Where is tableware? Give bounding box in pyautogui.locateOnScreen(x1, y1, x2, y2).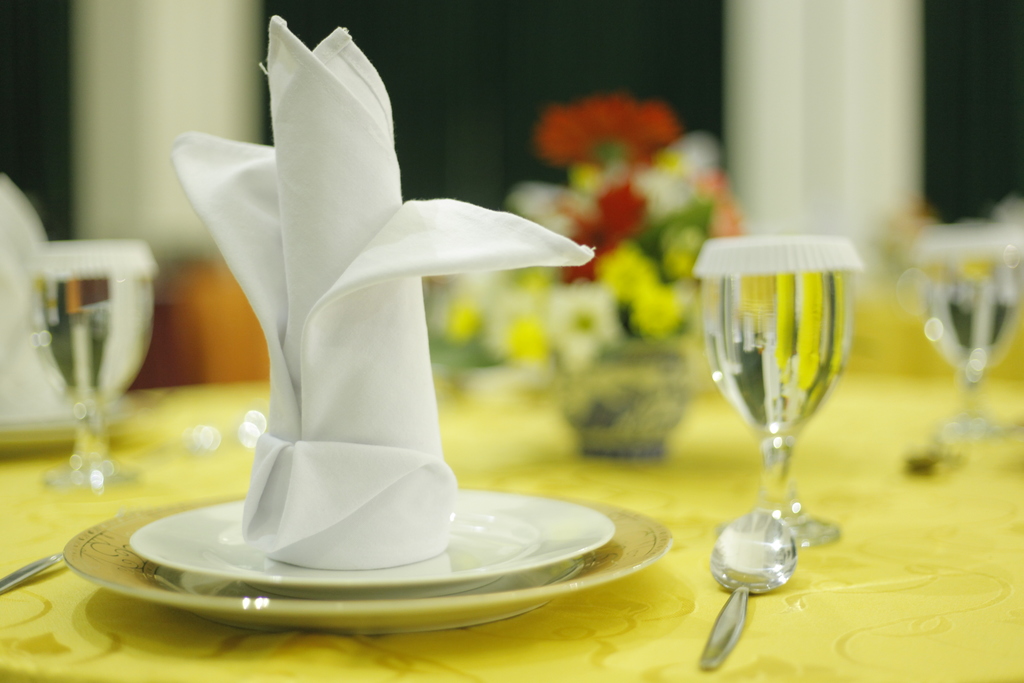
pyautogui.locateOnScreen(698, 233, 847, 546).
